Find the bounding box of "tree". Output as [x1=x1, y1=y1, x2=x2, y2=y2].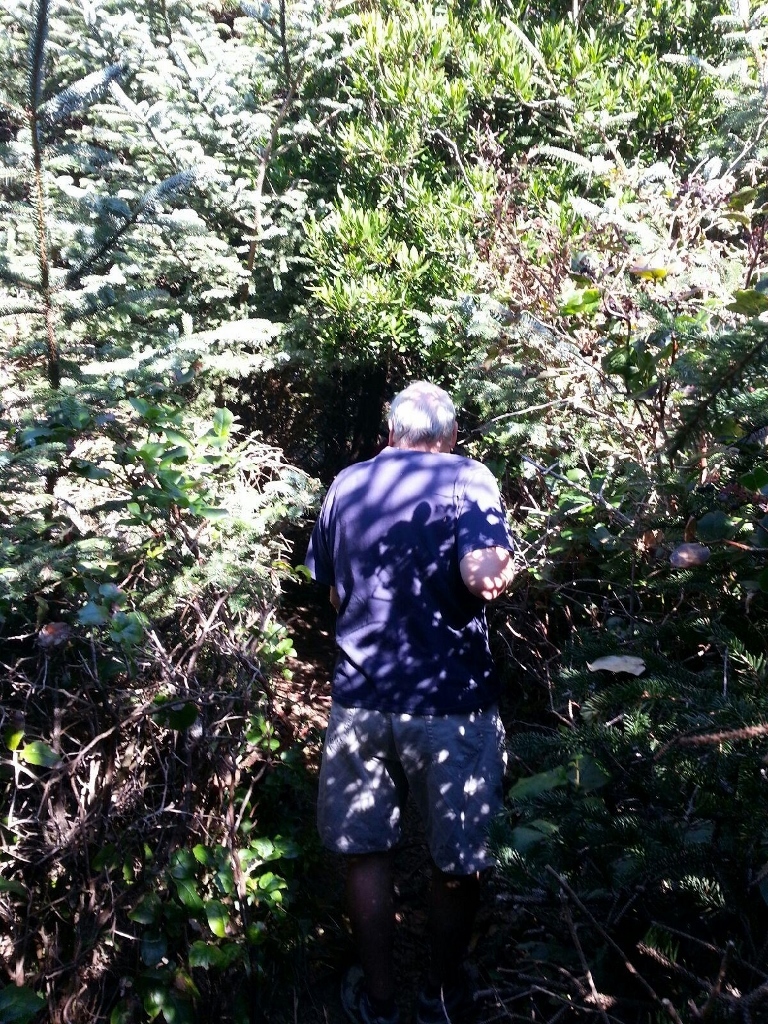
[x1=0, y1=11, x2=767, y2=1012].
